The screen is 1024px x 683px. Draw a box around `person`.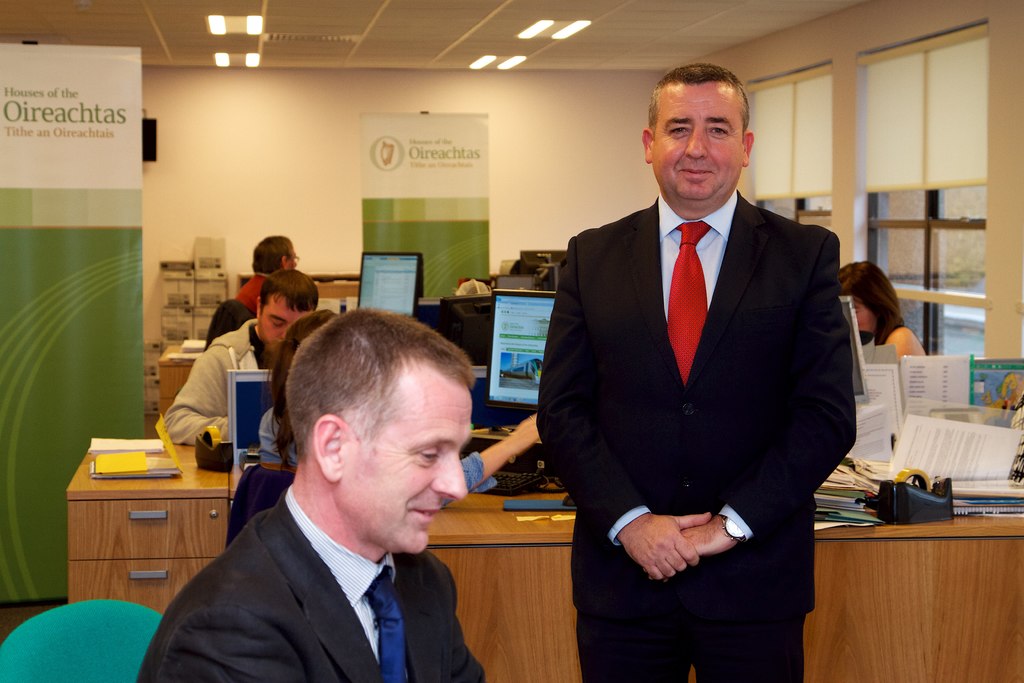
848:256:932:369.
